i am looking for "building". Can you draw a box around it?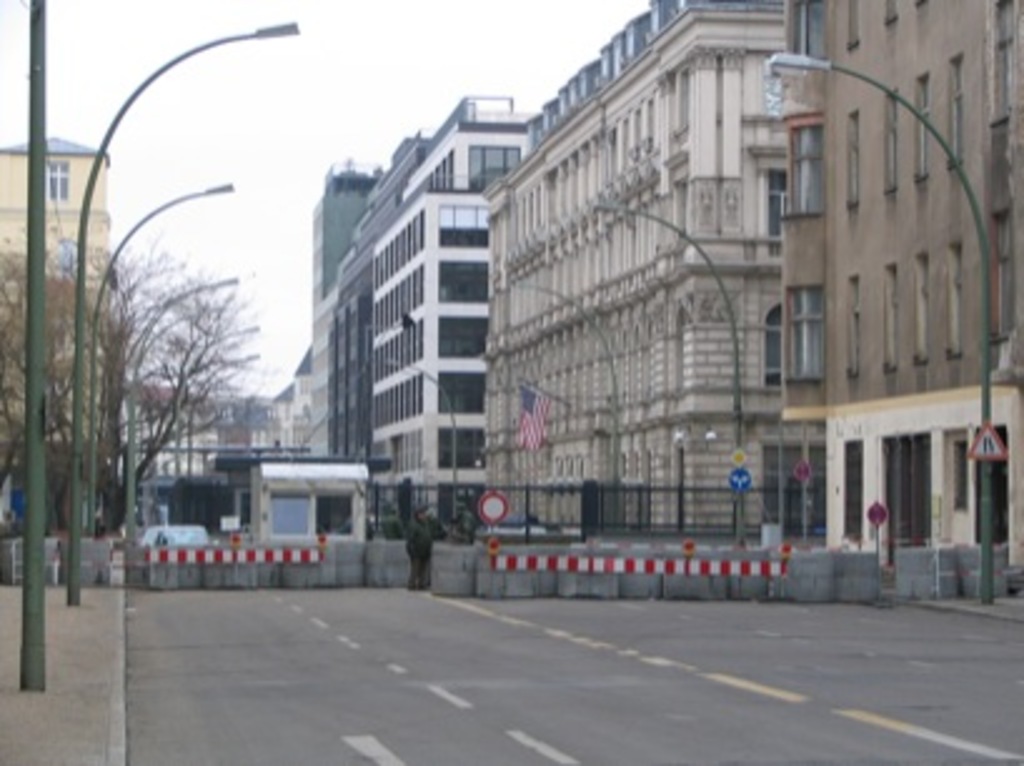
Sure, the bounding box is (left=123, top=378, right=303, bottom=478).
